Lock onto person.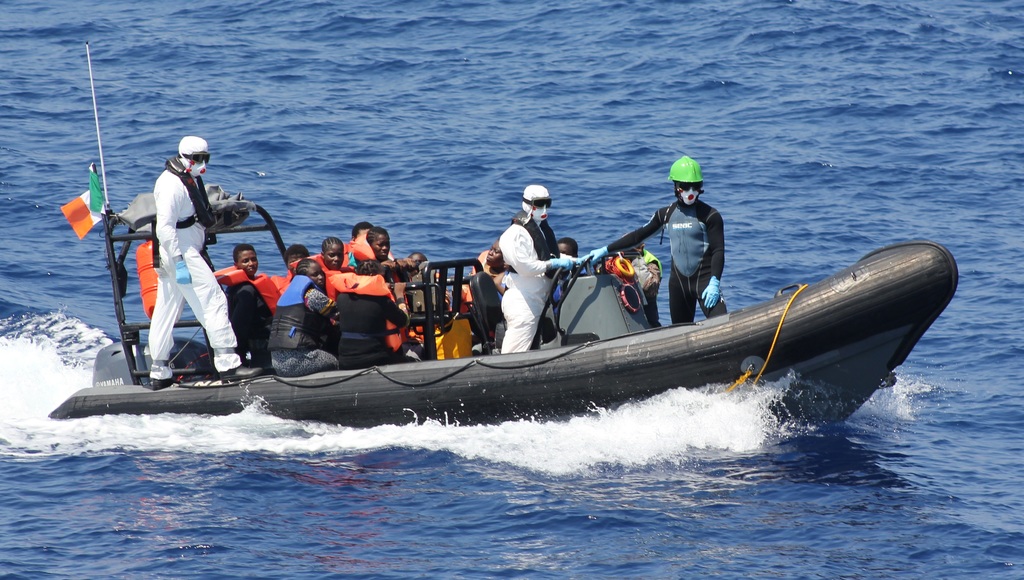
Locked: (x1=630, y1=249, x2=665, y2=324).
